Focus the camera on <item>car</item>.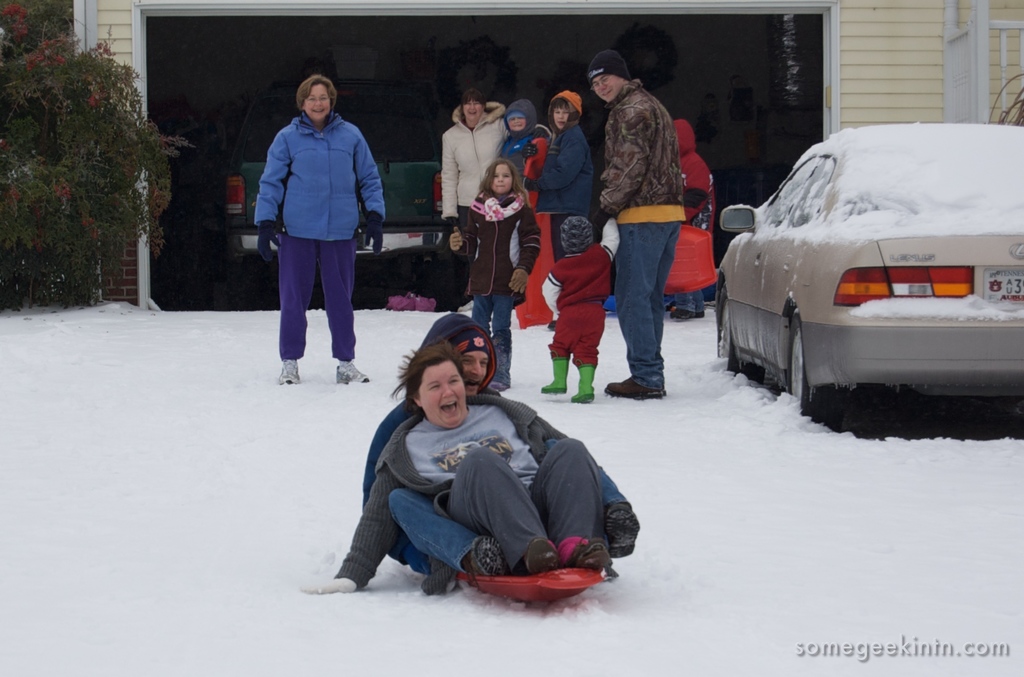
Focus region: 709/122/1022/427.
